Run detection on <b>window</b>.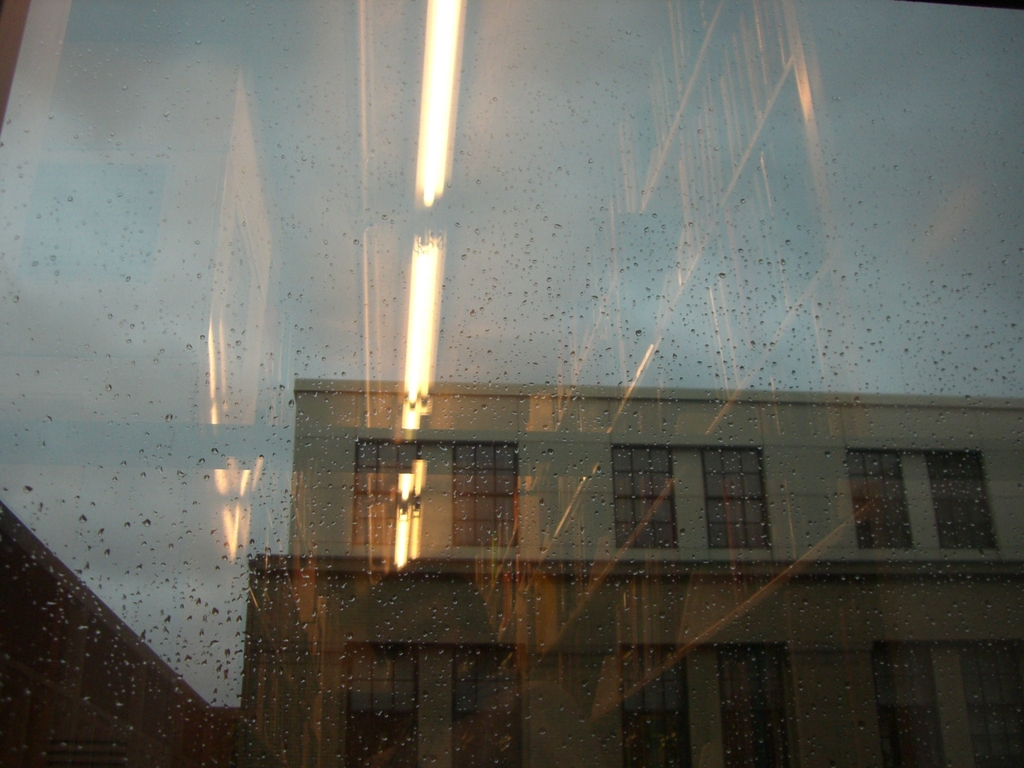
Result: box=[923, 447, 996, 547].
